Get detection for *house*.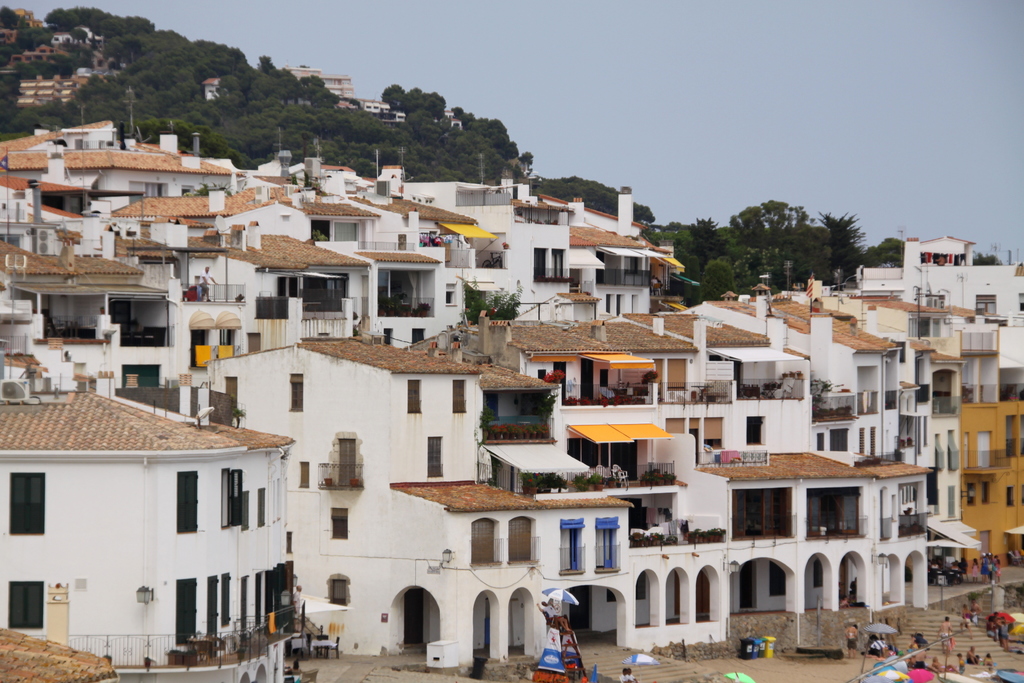
Detection: select_region(10, 62, 93, 111).
